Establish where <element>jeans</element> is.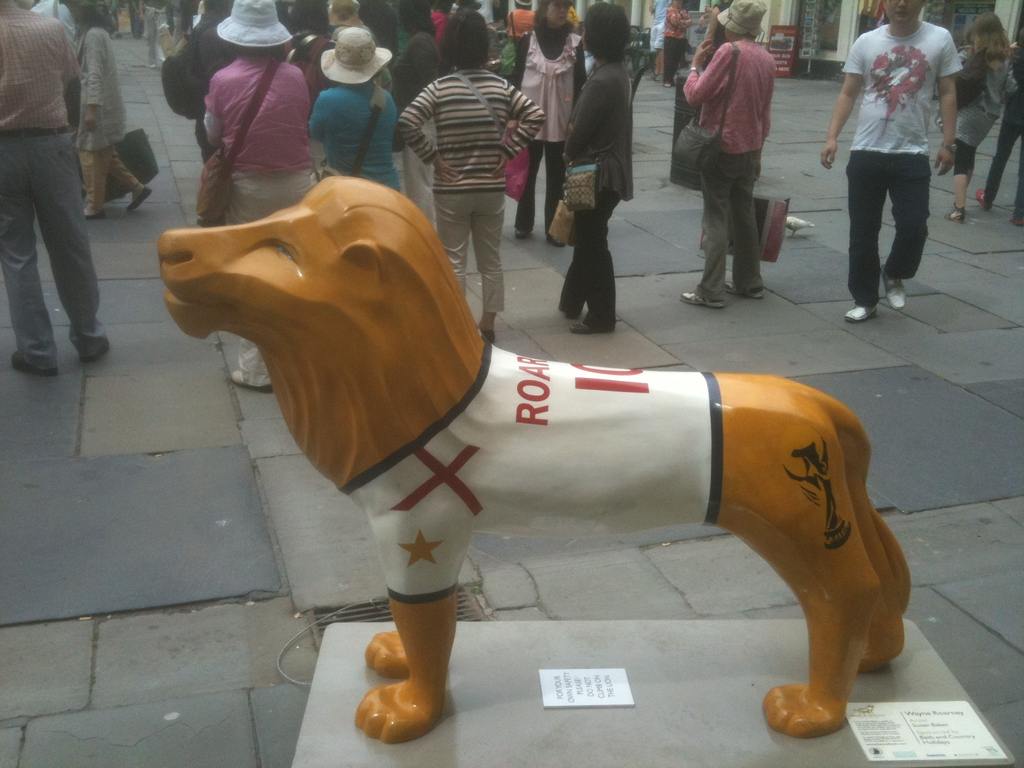
Established at left=230, top=323, right=275, bottom=394.
